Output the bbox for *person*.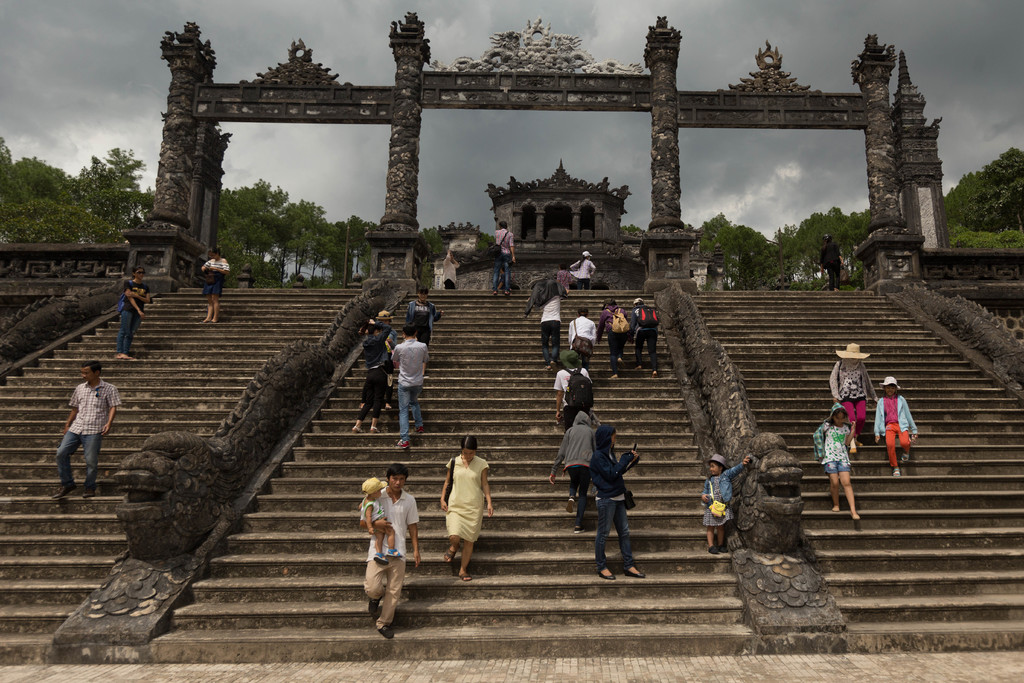
[left=811, top=400, right=858, bottom=519].
